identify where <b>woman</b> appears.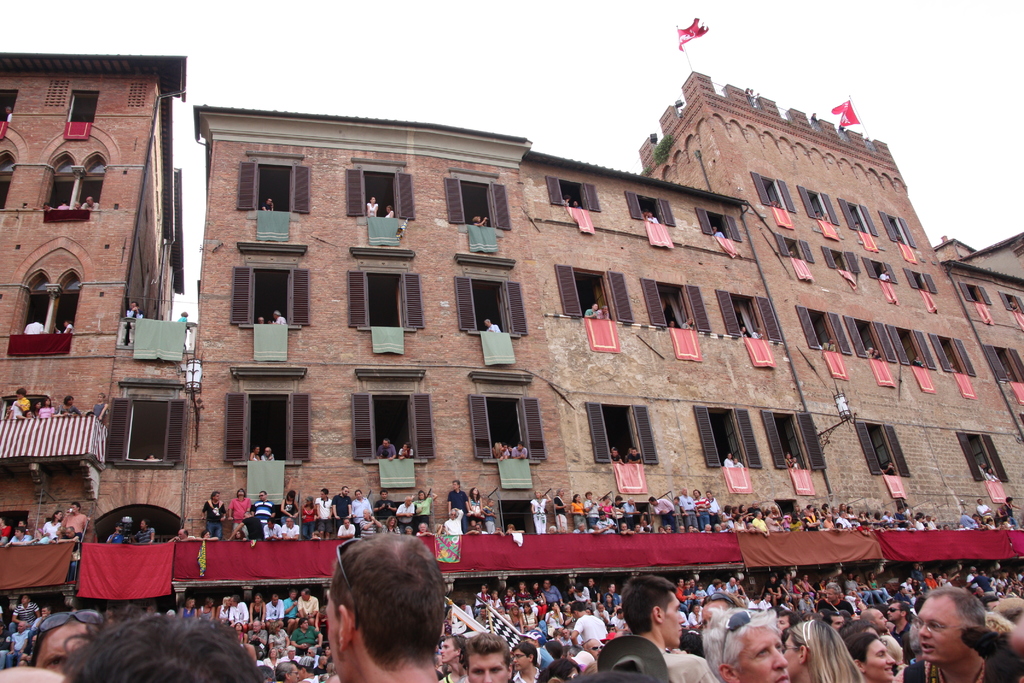
Appears at box(526, 578, 548, 605).
